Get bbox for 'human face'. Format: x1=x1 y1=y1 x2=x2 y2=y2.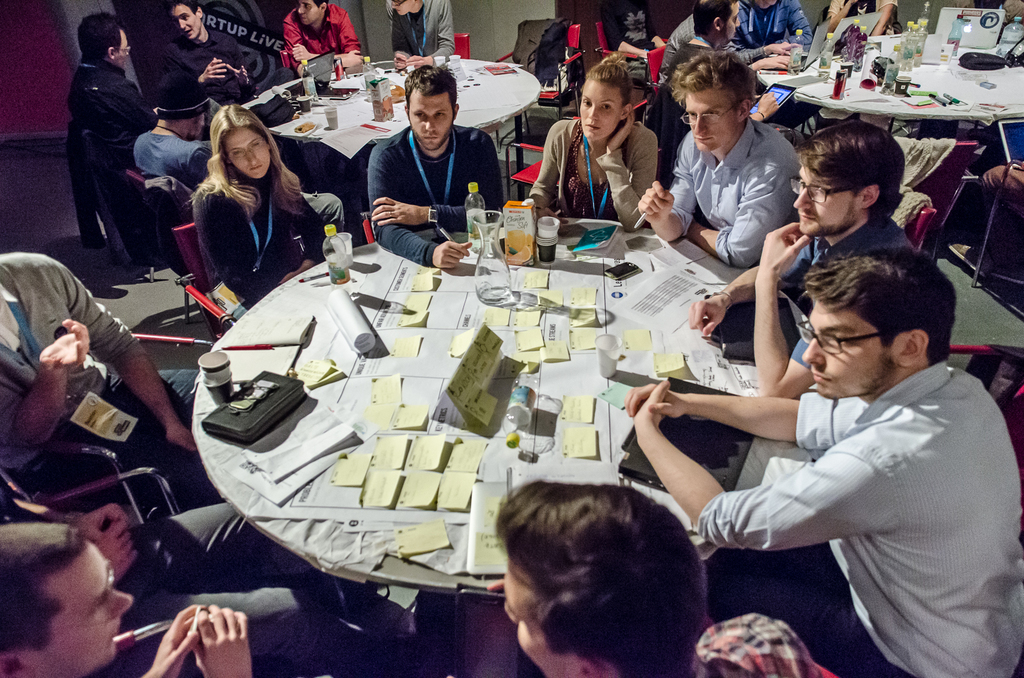
x1=296 y1=0 x2=318 y2=27.
